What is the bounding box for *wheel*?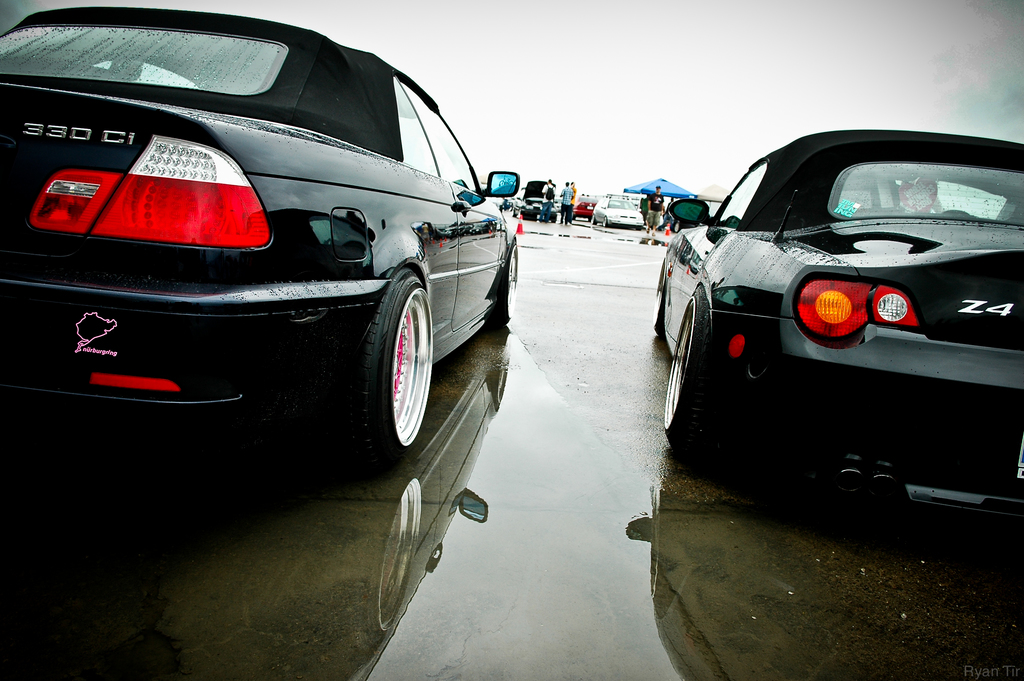
[x1=675, y1=220, x2=680, y2=231].
